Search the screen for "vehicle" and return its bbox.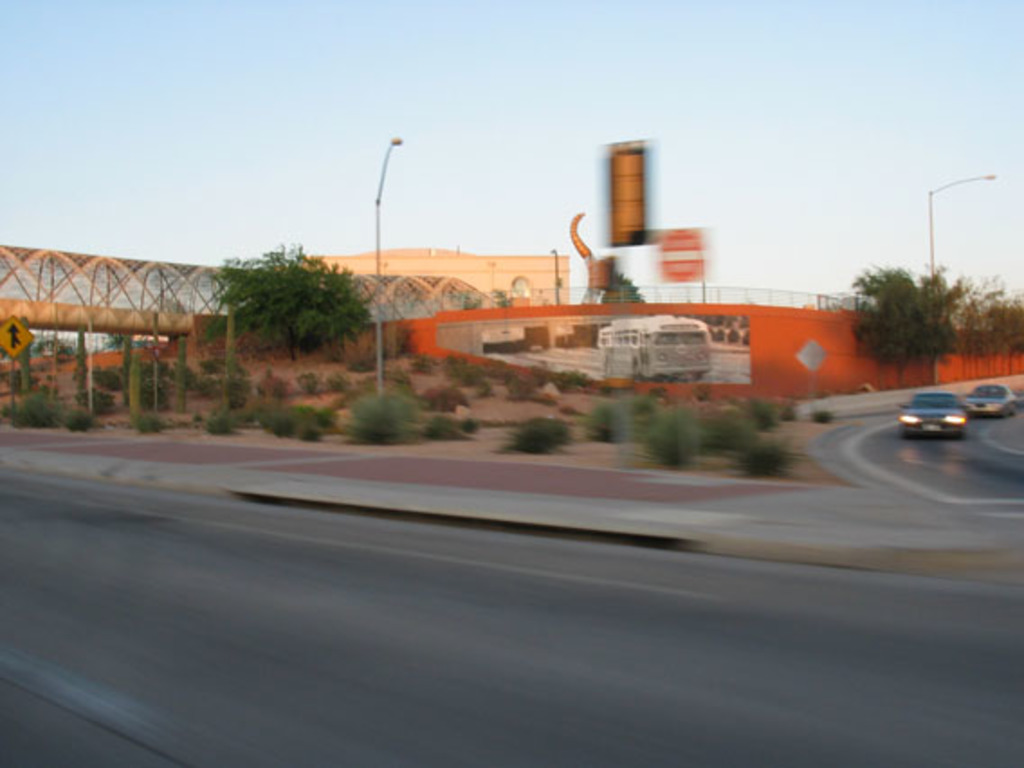
Found: box=[595, 310, 714, 386].
